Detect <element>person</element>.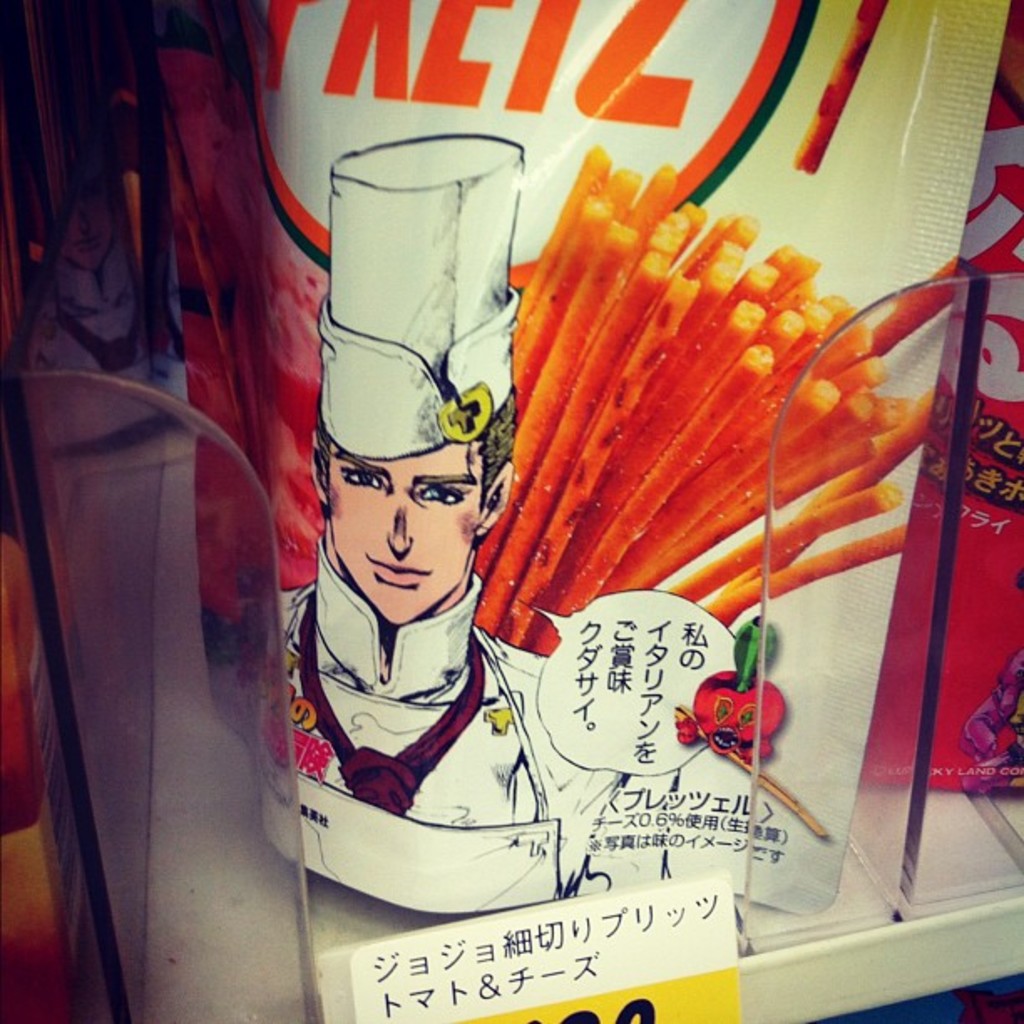
Detected at bbox=(174, 136, 654, 914).
